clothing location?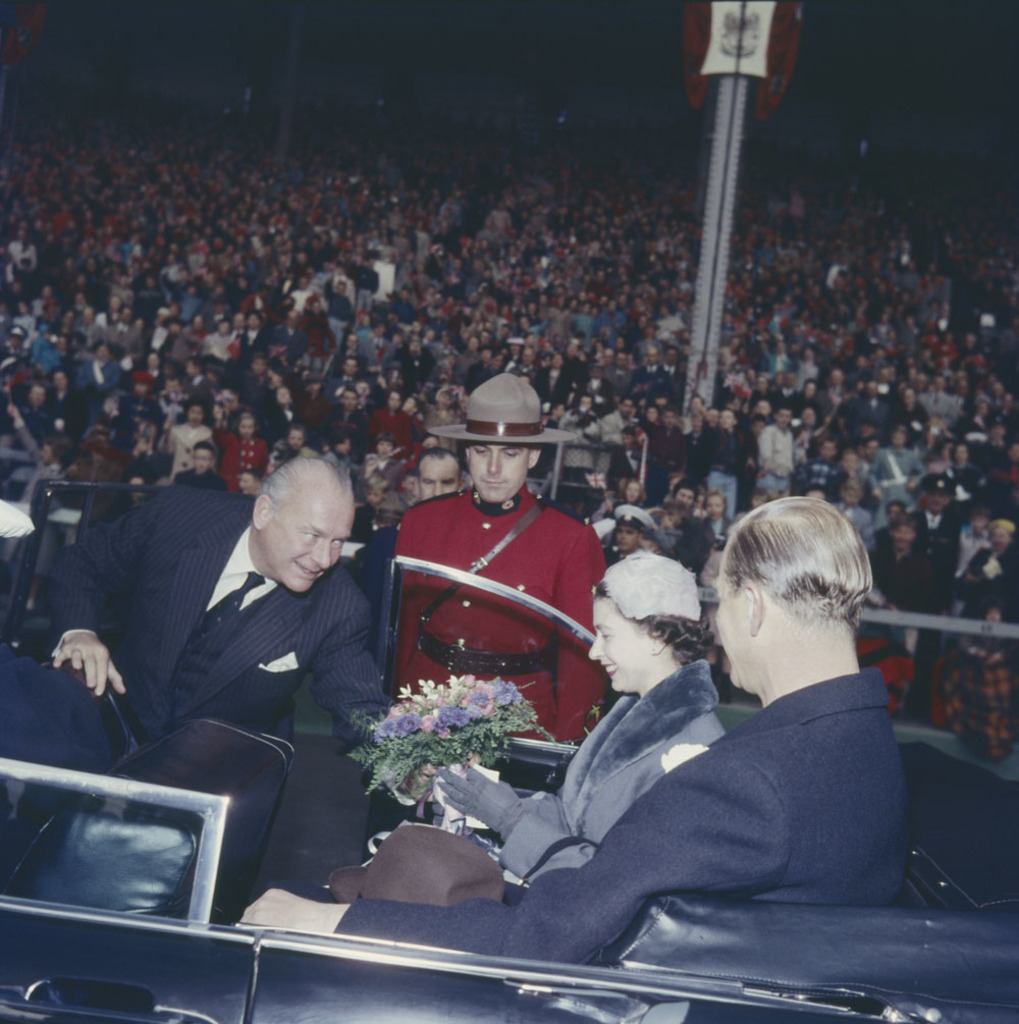
x1=44 y1=483 x2=397 y2=737
